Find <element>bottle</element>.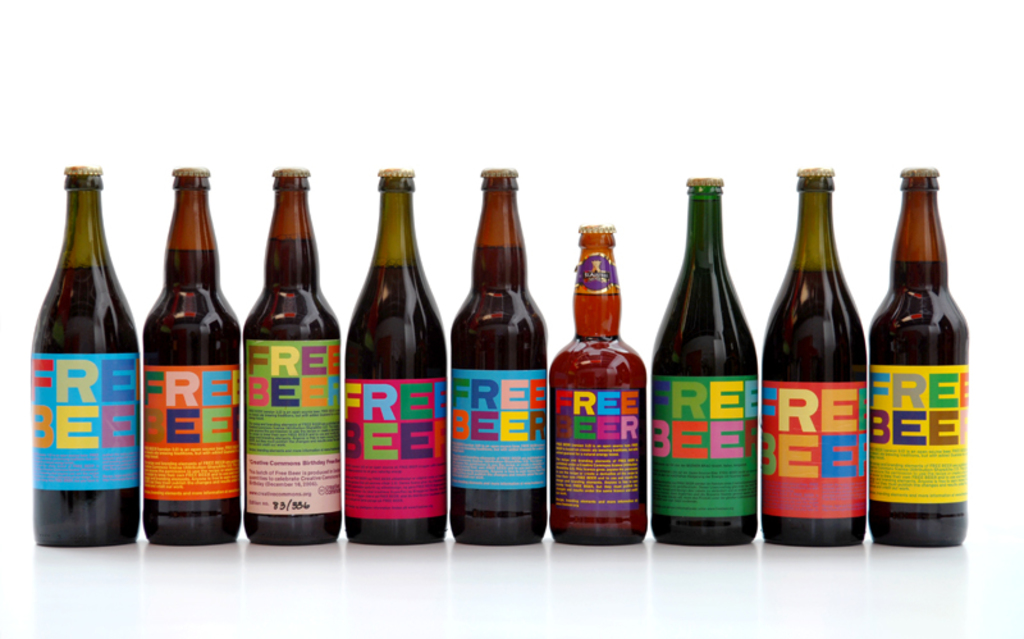
Rect(29, 164, 141, 549).
